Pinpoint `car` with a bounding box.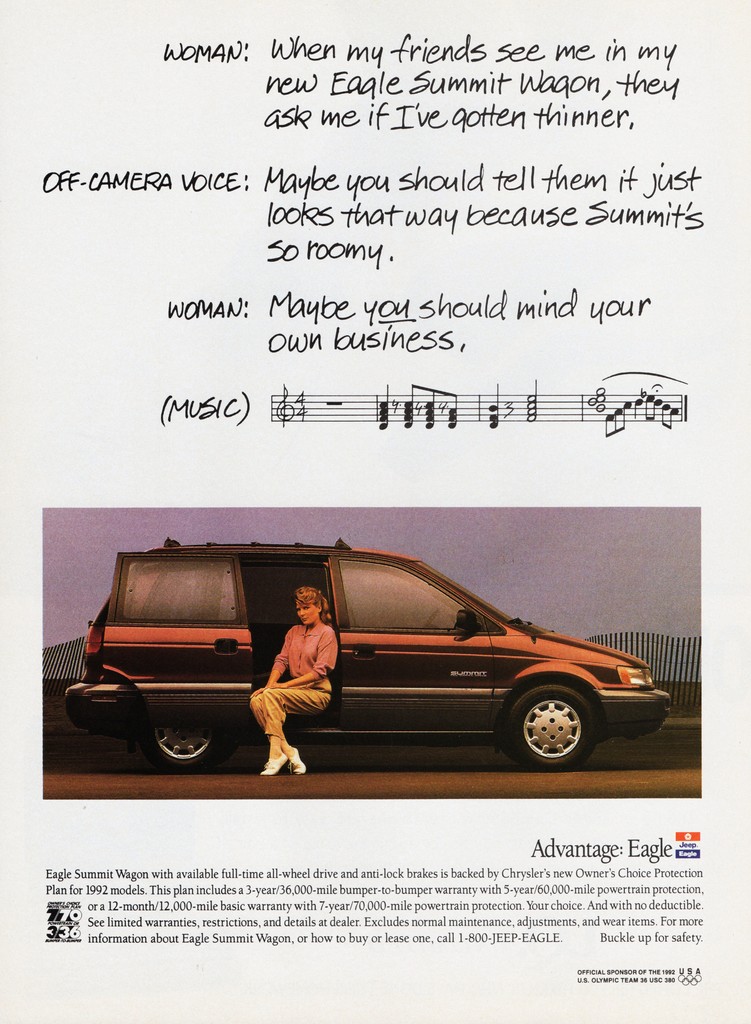
<region>64, 541, 673, 767</region>.
